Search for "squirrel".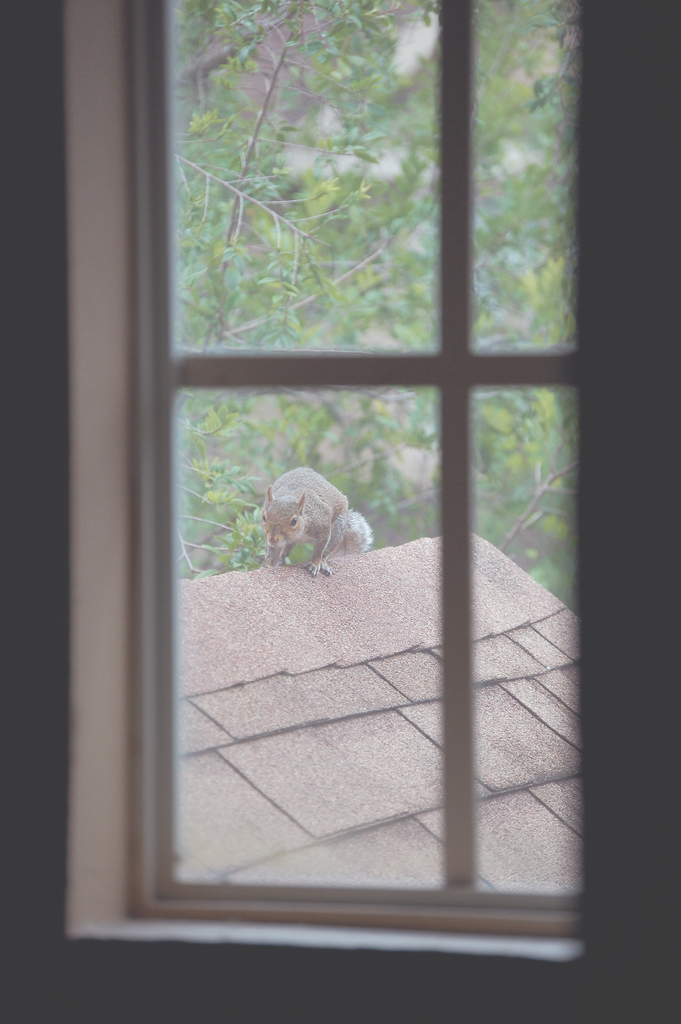
Found at 252/458/377/579.
